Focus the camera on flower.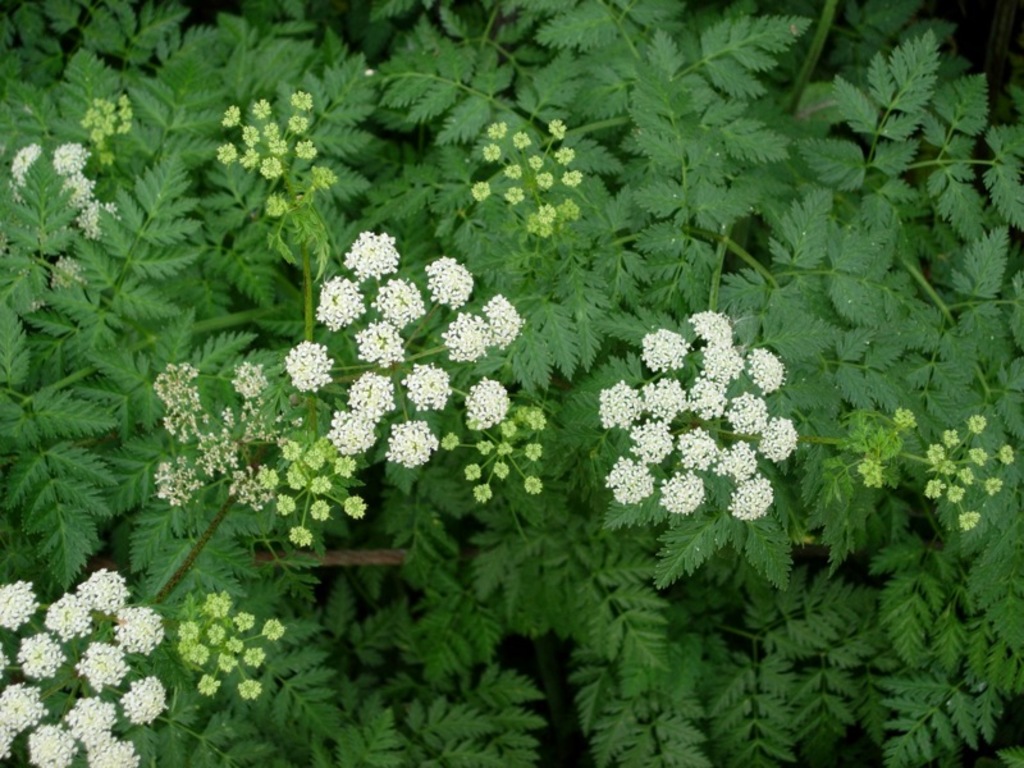
Focus region: (left=960, top=466, right=979, bottom=489).
